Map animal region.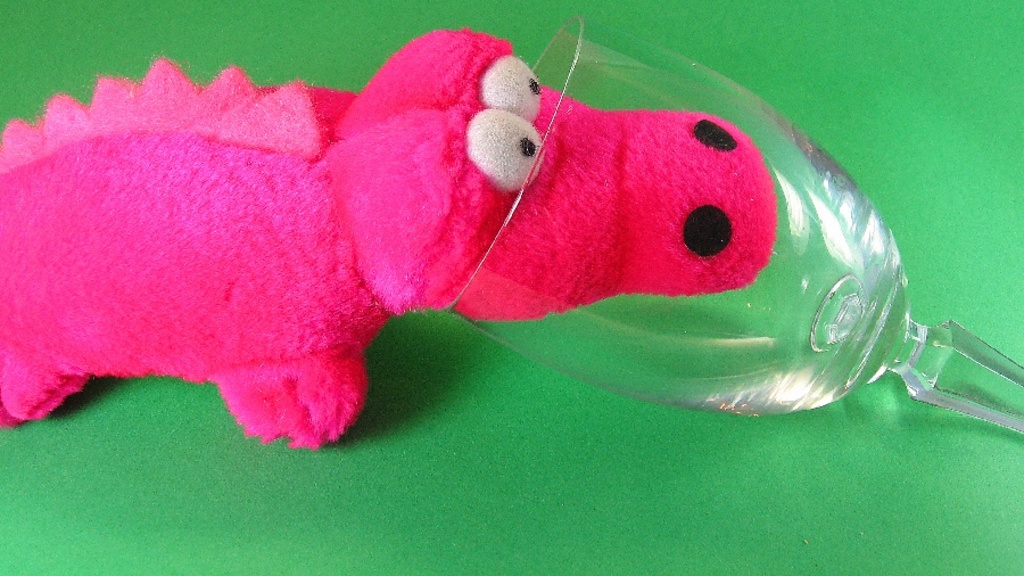
Mapped to [0, 25, 776, 449].
